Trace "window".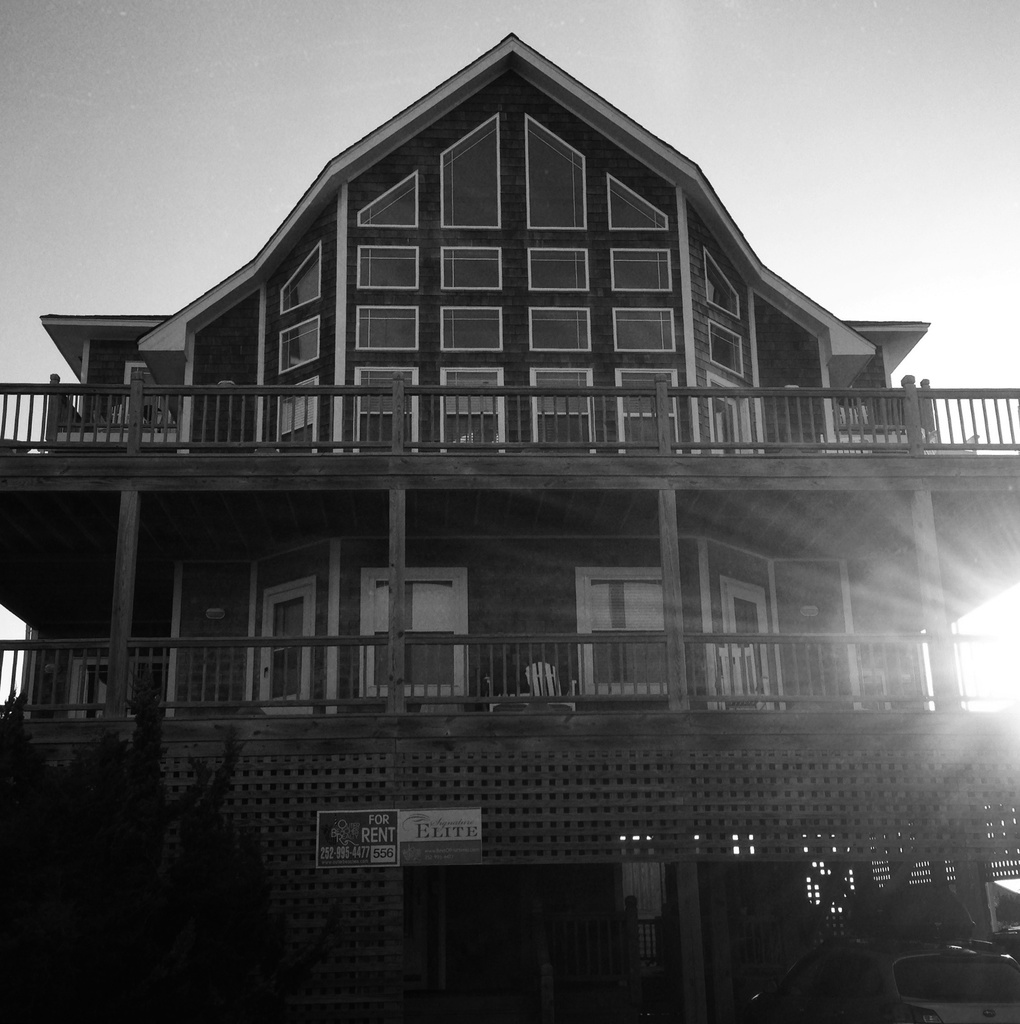
Traced to bbox=[574, 566, 772, 711].
